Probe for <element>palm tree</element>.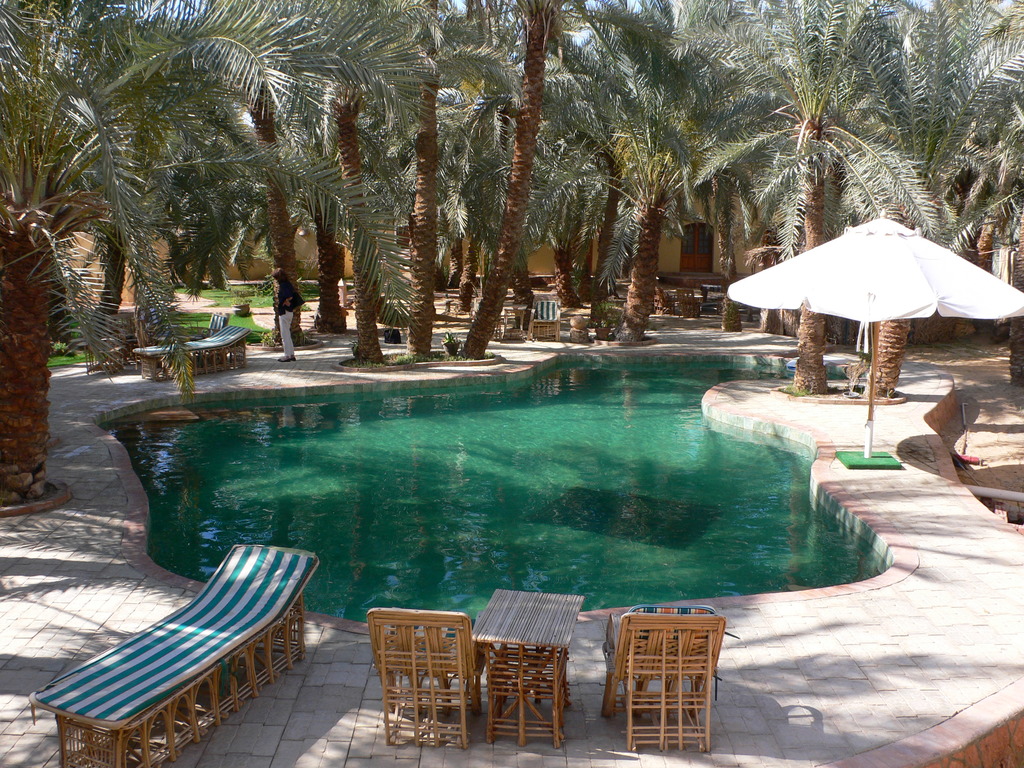
Probe result: (804, 0, 914, 408).
